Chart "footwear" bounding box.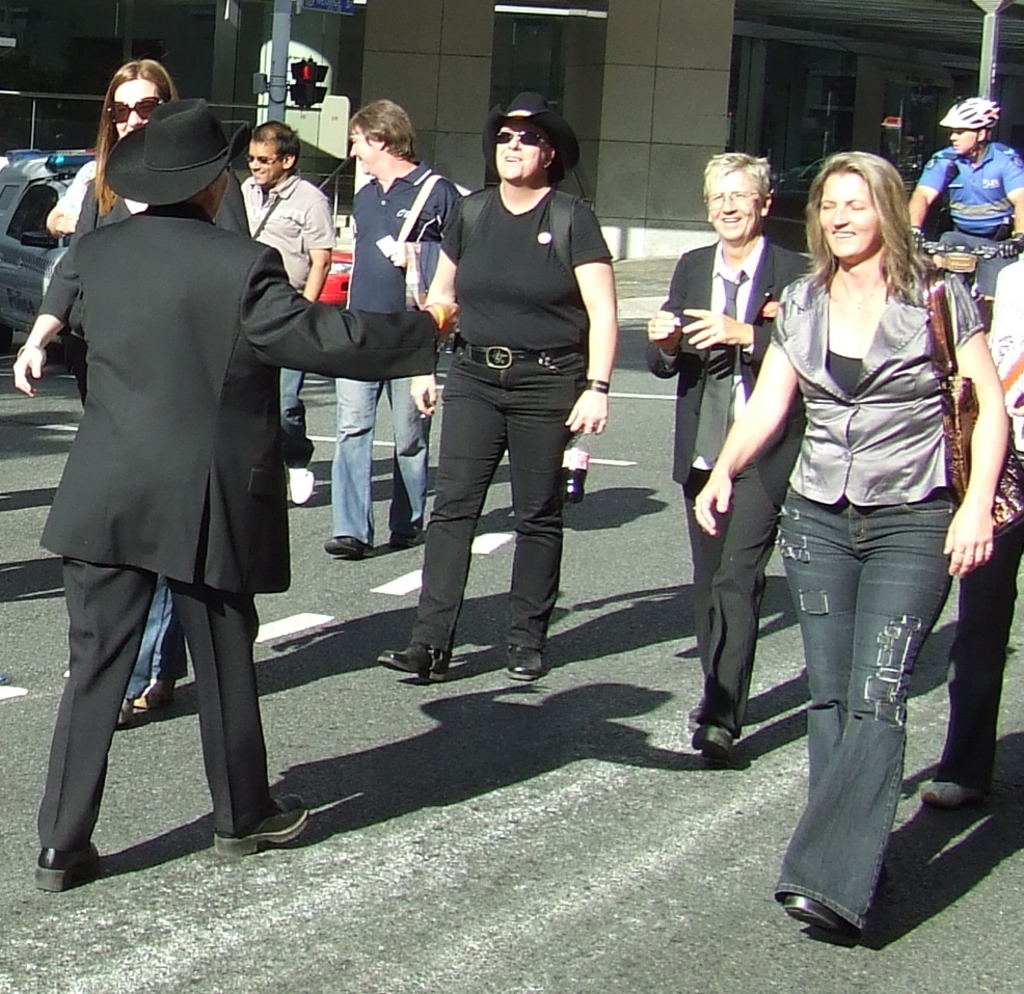
Charted: pyautogui.locateOnScreen(284, 463, 318, 505).
